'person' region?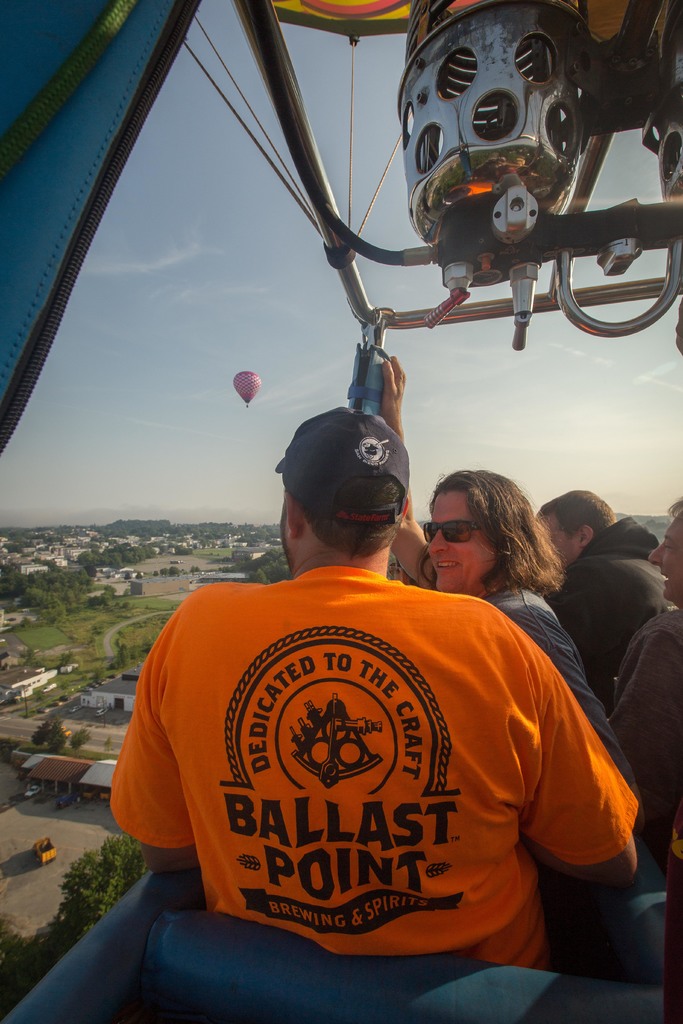
<box>616,500,682,937</box>
